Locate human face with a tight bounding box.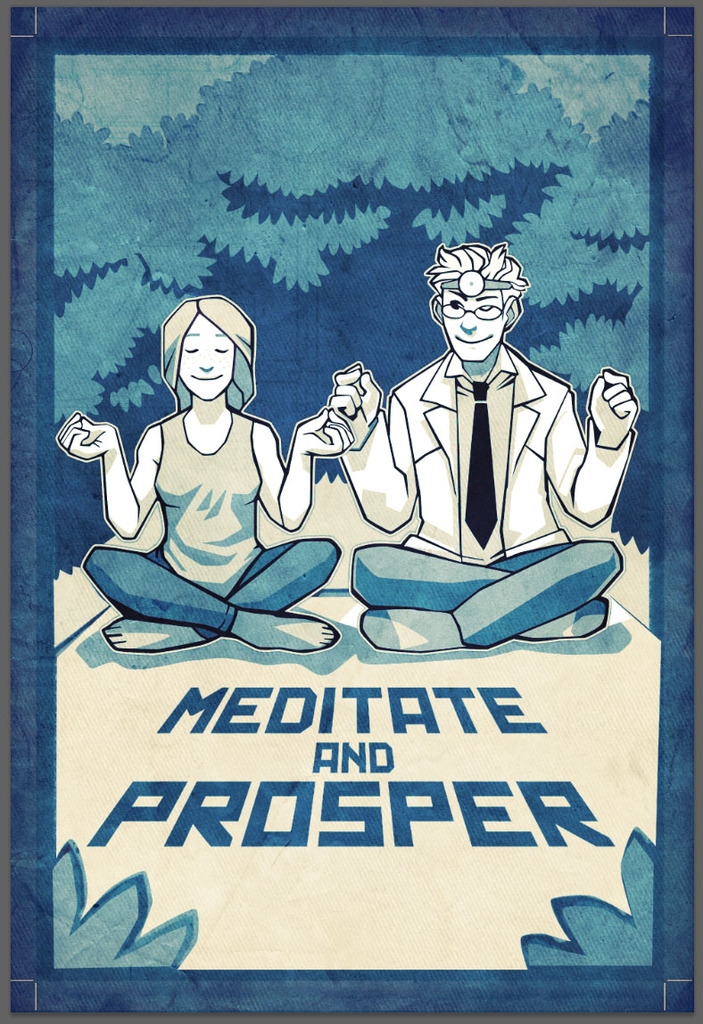
box=[178, 318, 235, 398].
